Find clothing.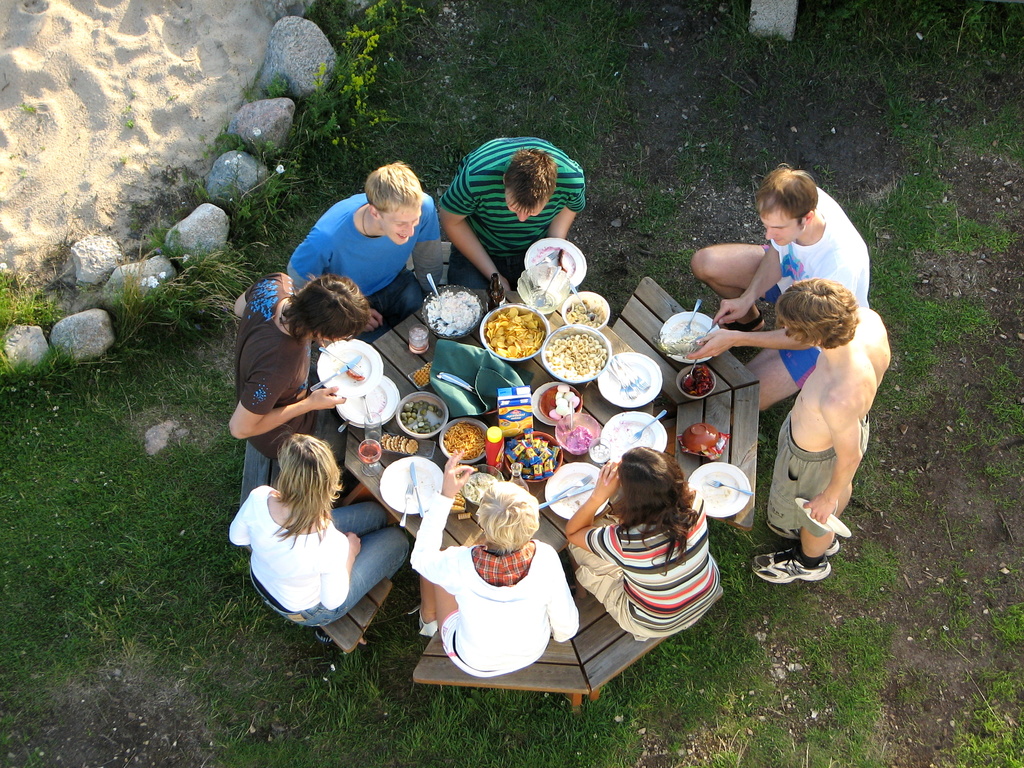
439:138:584:312.
